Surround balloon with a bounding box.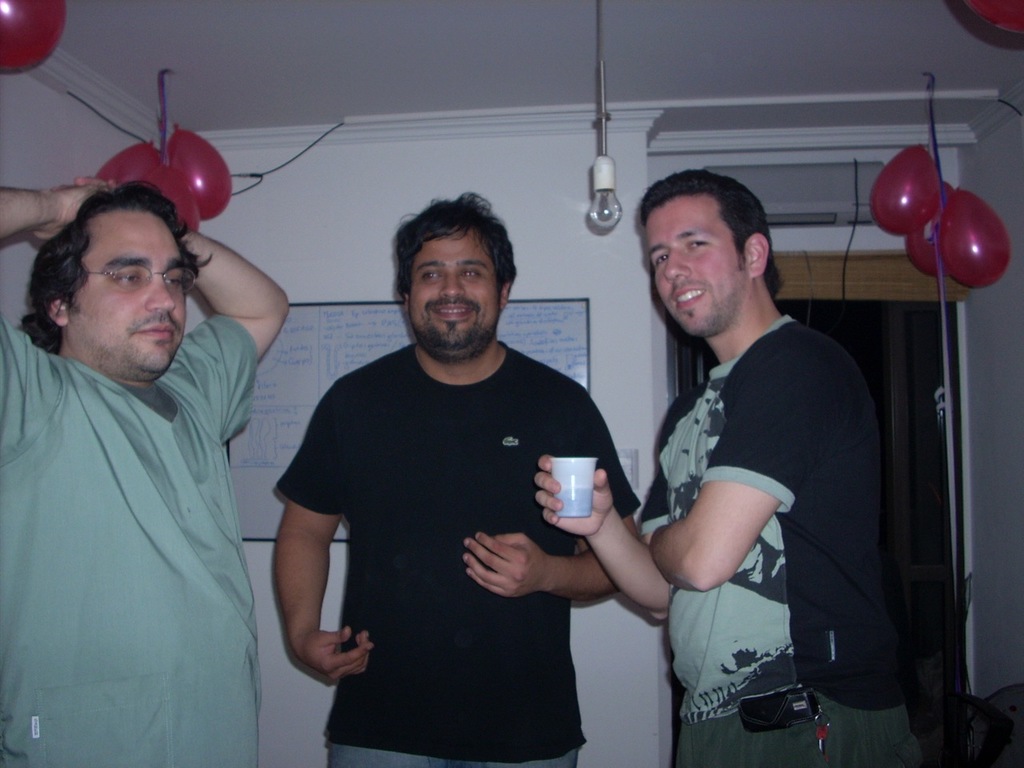
909 178 953 276.
